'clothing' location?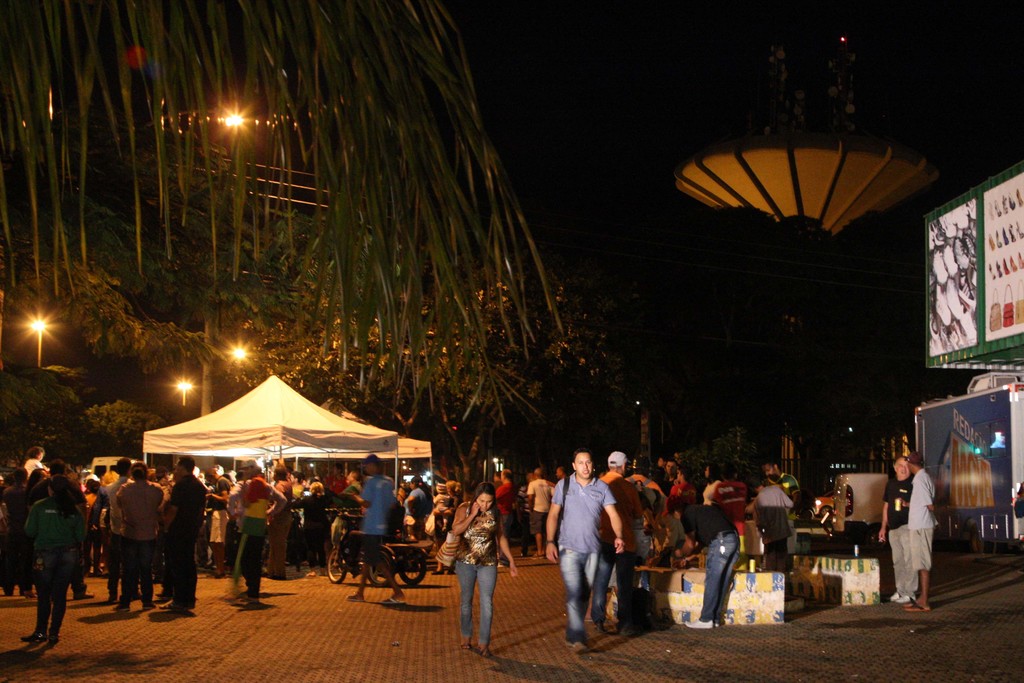
906 469 940 572
